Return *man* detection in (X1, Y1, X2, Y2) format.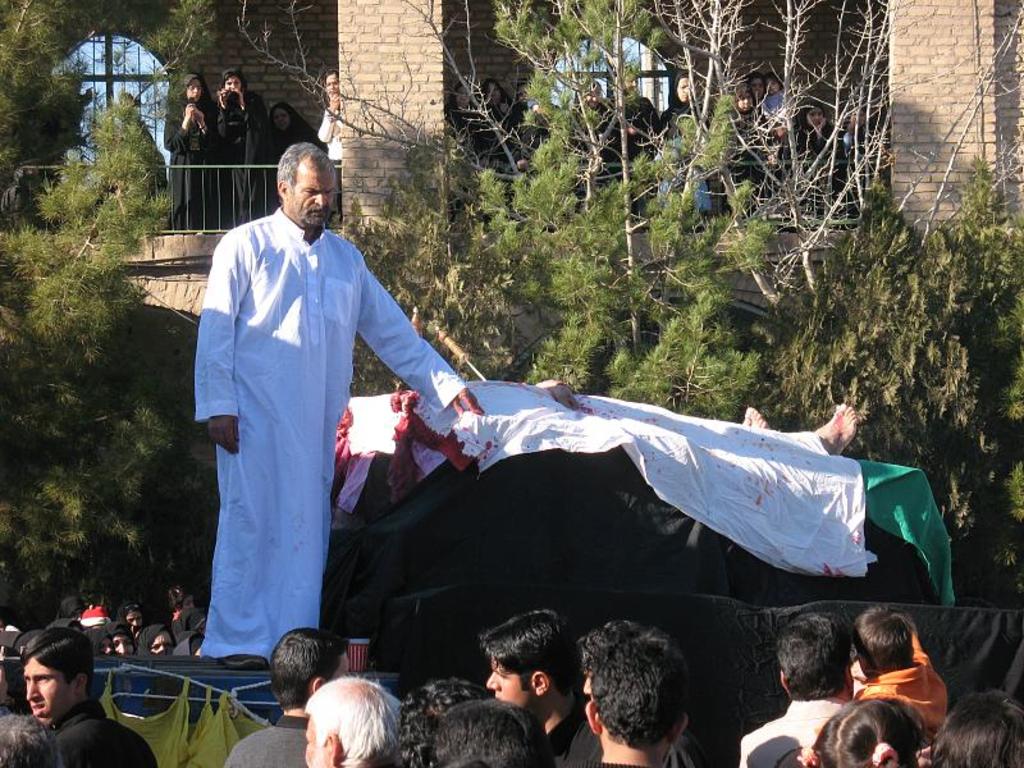
(577, 621, 700, 767).
